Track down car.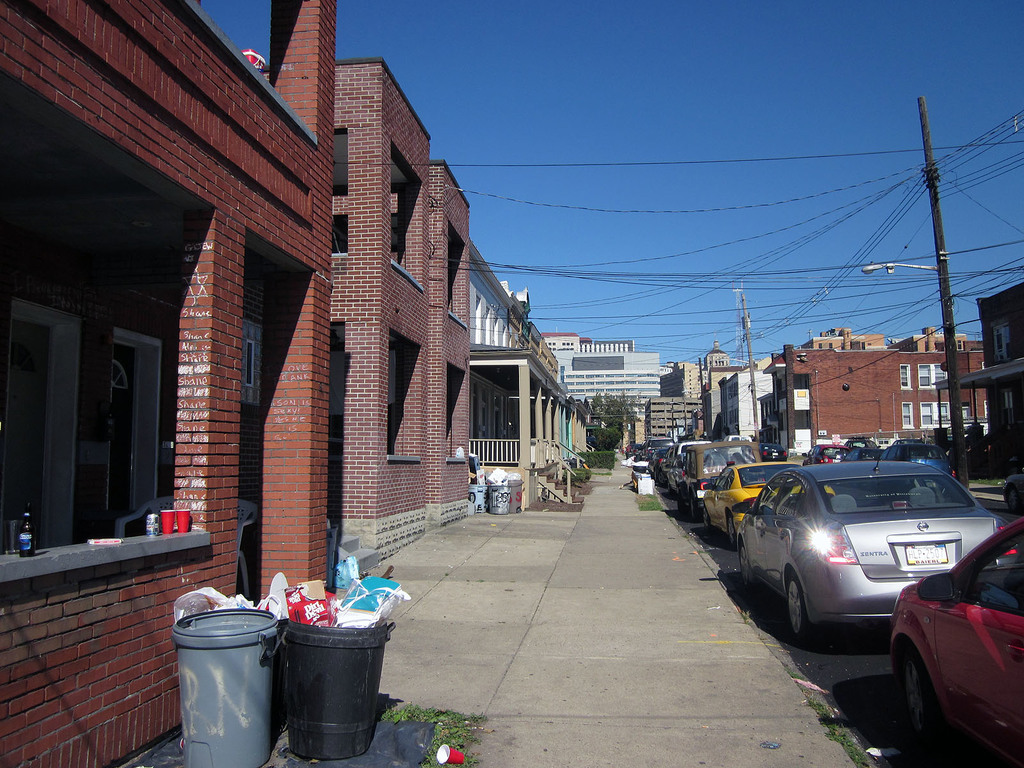
Tracked to 703,460,832,544.
